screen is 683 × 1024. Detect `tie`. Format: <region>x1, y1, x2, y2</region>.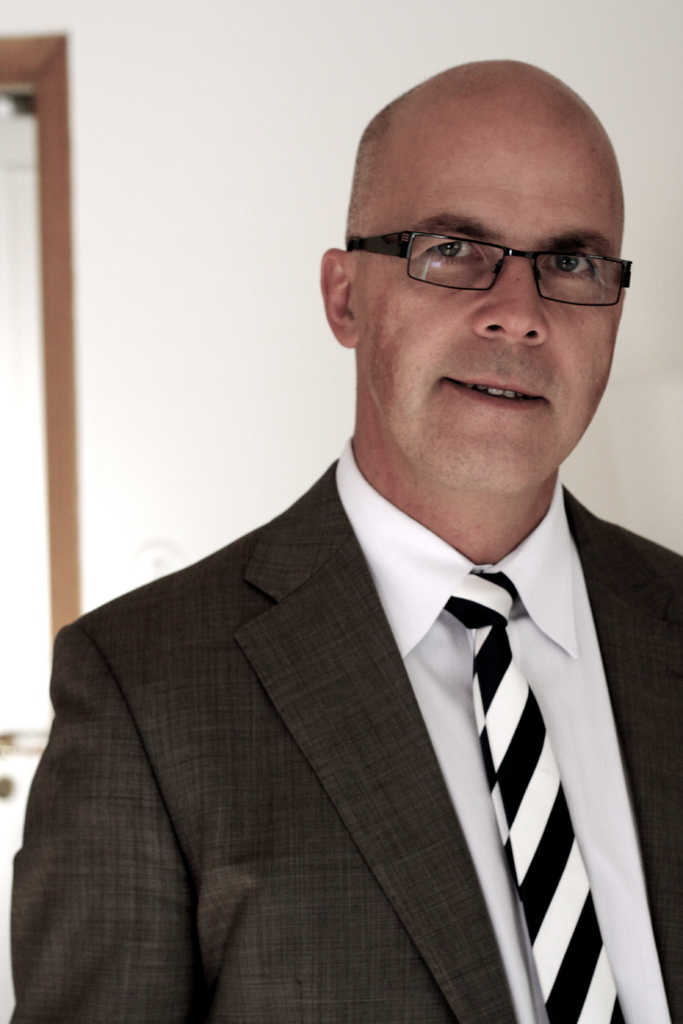
<region>439, 560, 632, 1023</region>.
